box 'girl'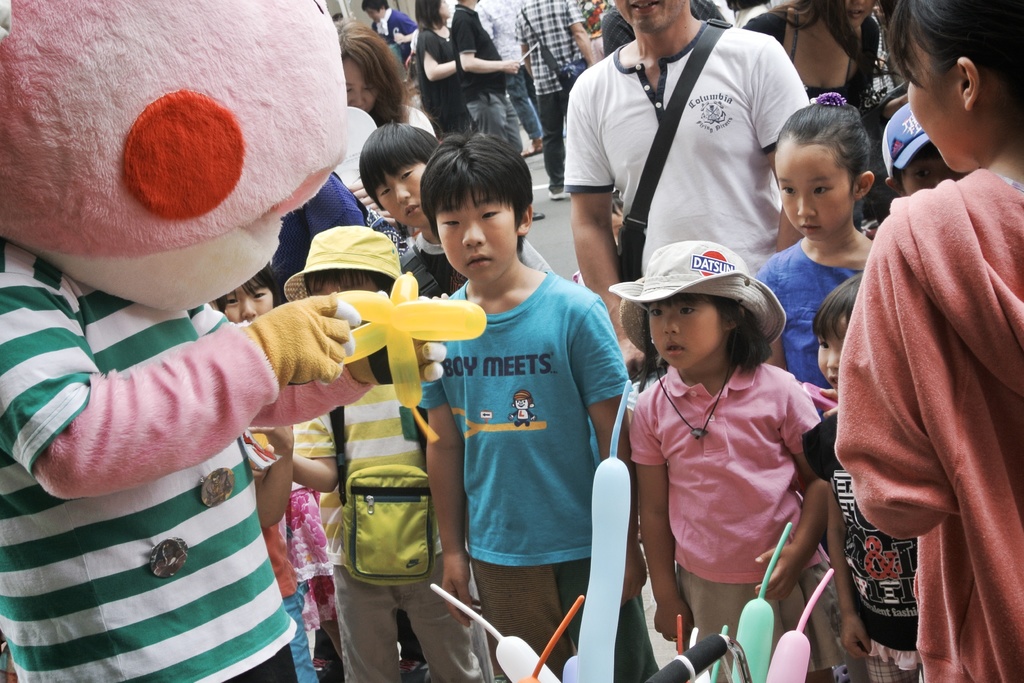
[610, 242, 865, 682]
